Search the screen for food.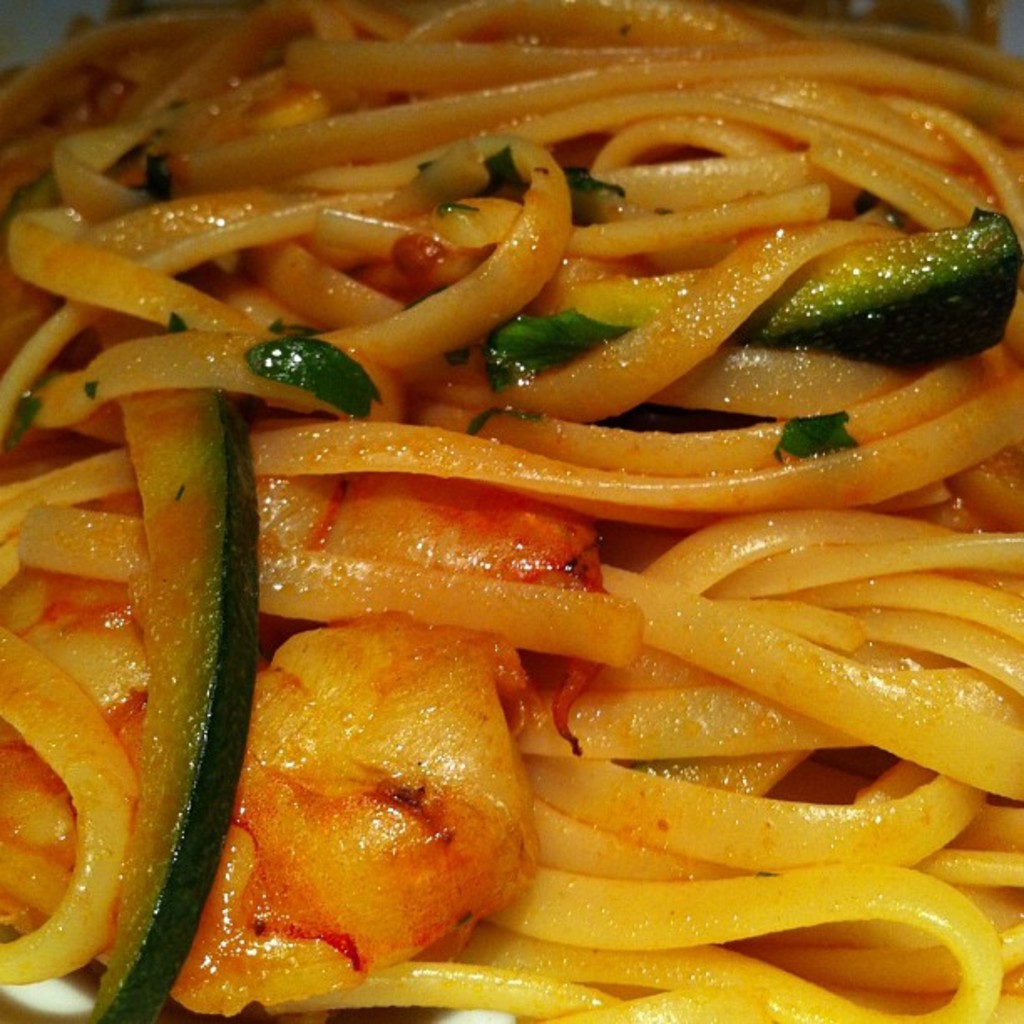
Found at bbox=(0, 0, 1022, 1022).
